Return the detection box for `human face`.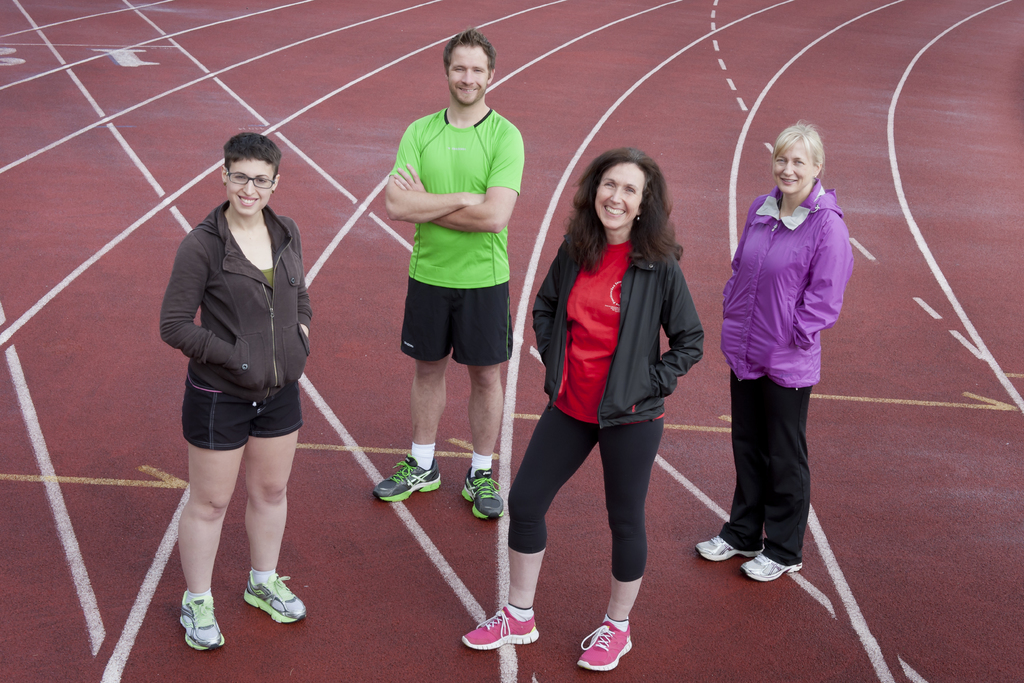
[225, 157, 275, 215].
